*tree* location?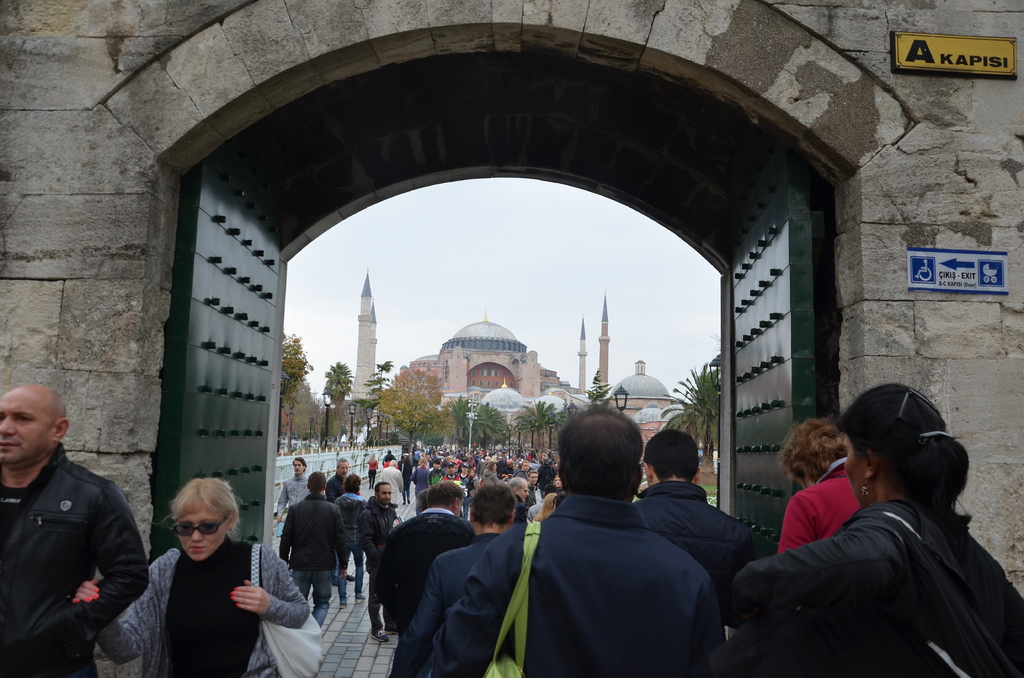
locate(533, 407, 567, 466)
